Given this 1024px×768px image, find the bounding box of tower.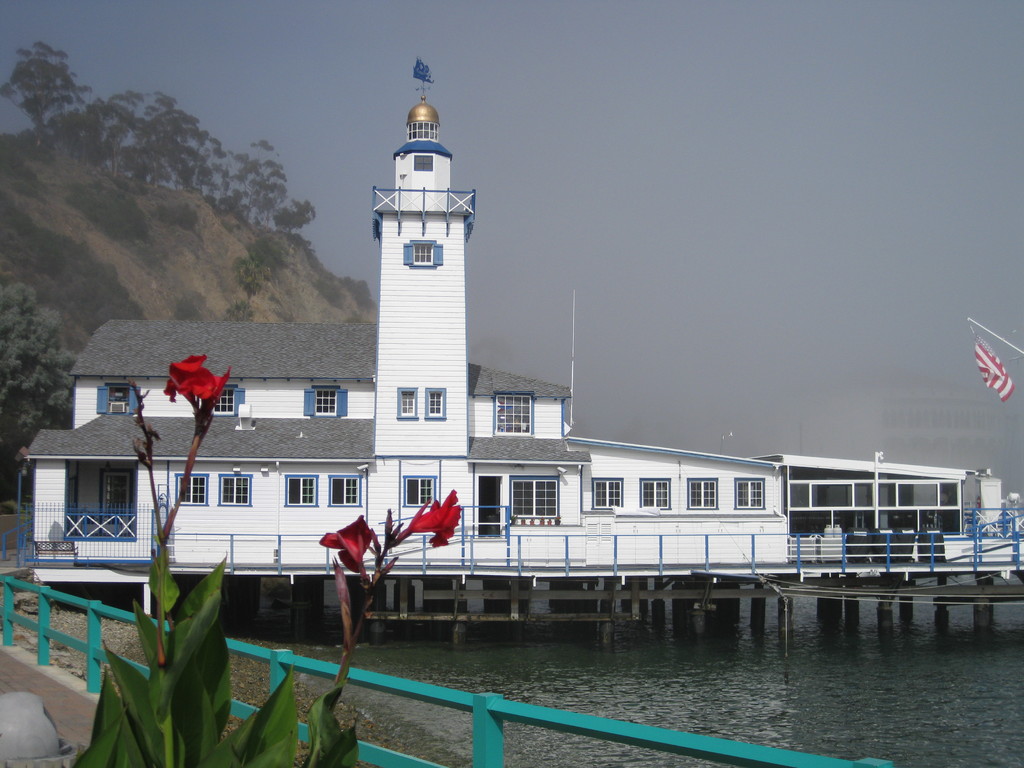
bbox=[365, 62, 474, 536].
